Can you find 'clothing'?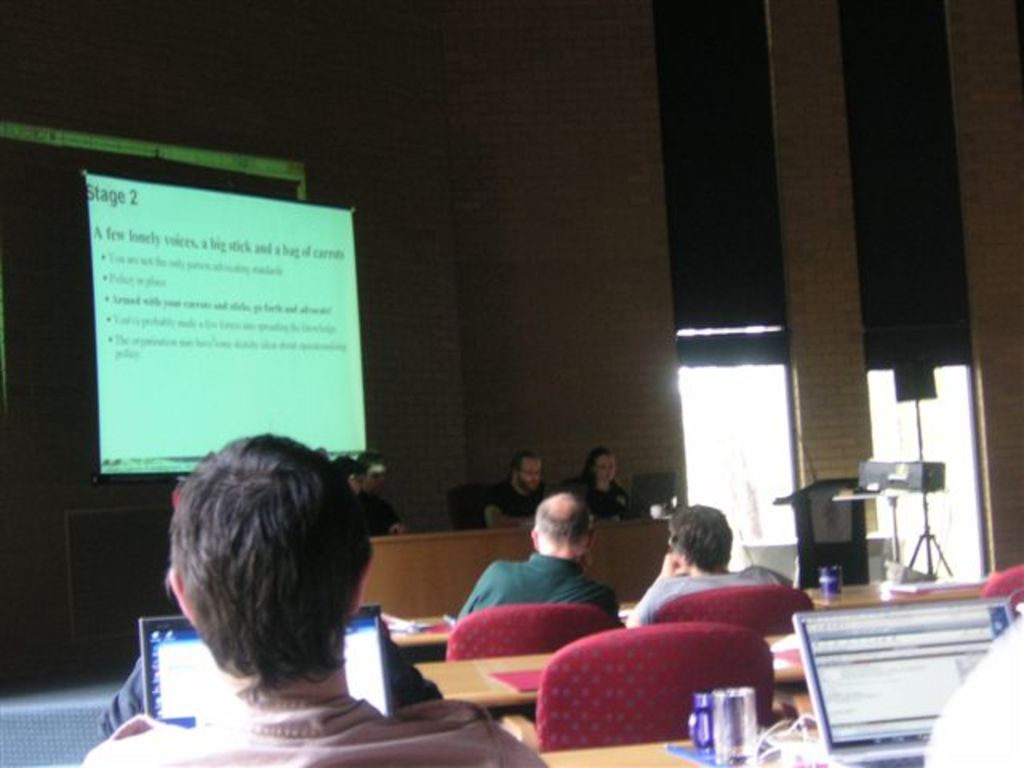
Yes, bounding box: bbox=(918, 616, 1022, 766).
